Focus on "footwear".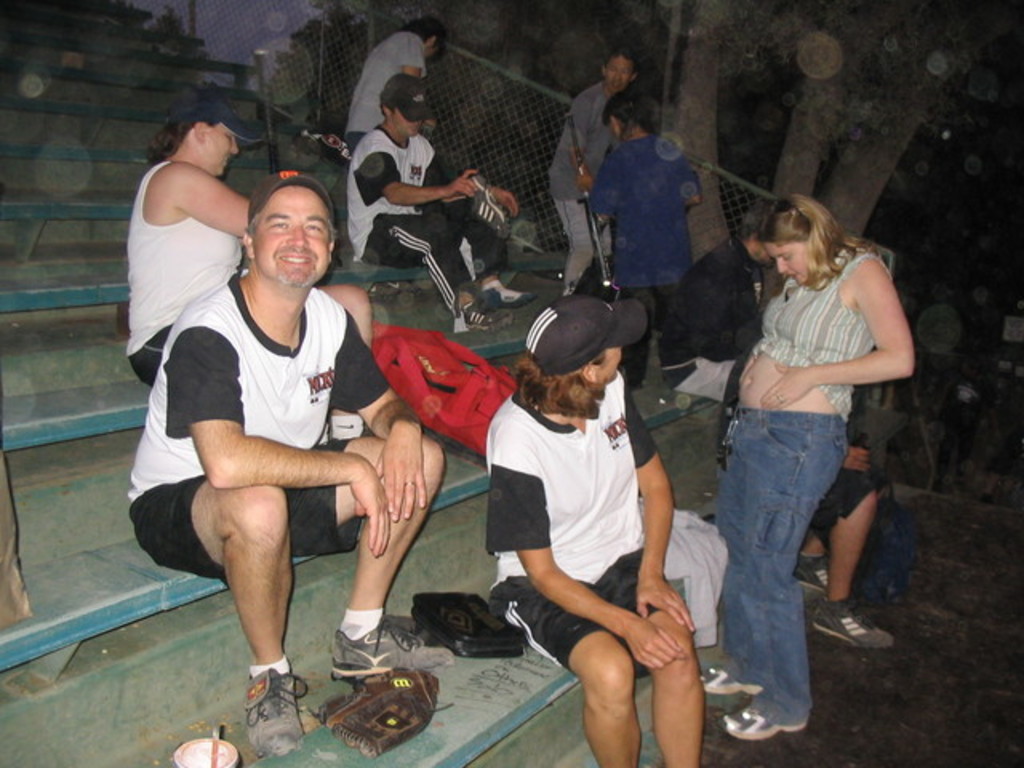
Focused at detection(792, 555, 838, 595).
